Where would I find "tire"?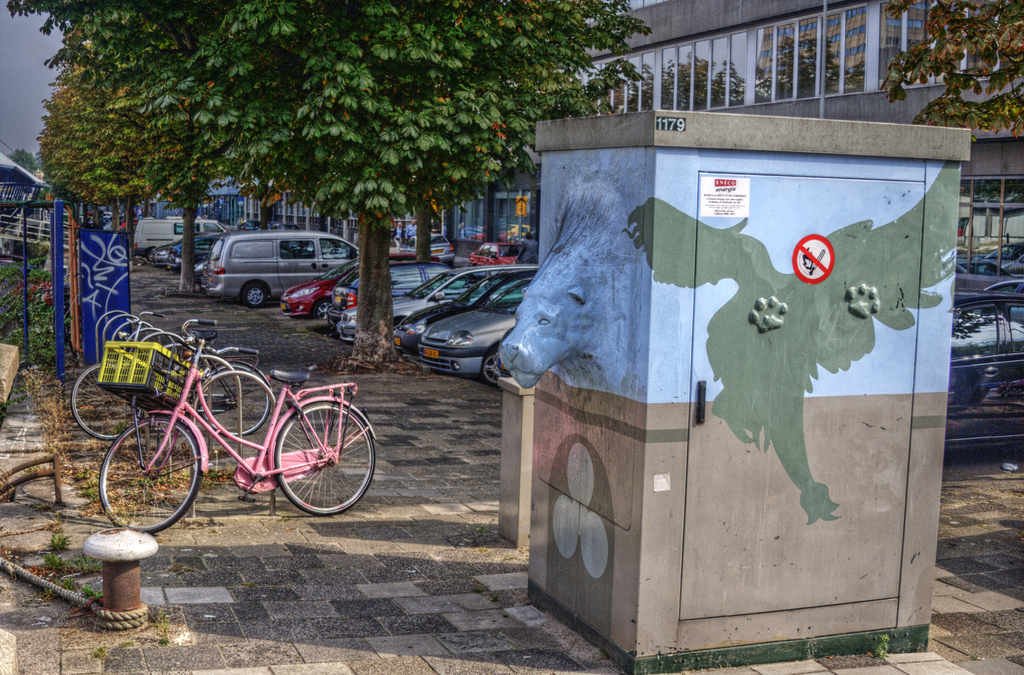
At crop(270, 393, 378, 516).
